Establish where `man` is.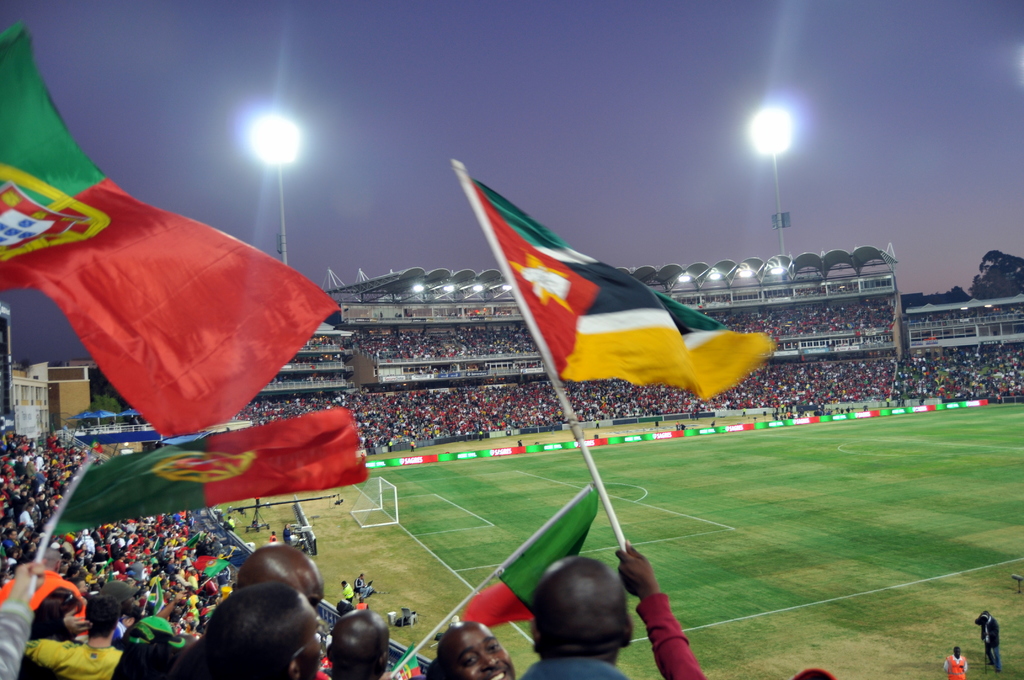
Established at Rect(232, 547, 326, 608).
